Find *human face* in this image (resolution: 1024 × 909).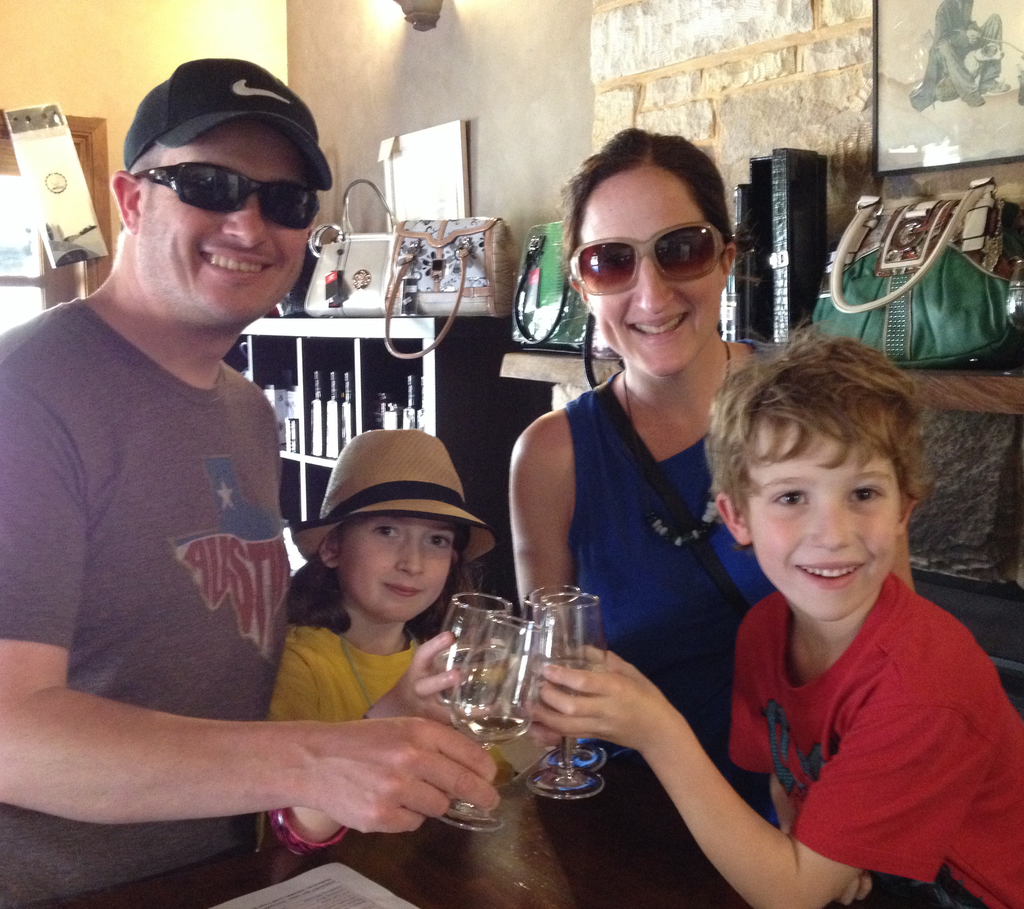
[left=145, top=117, right=316, bottom=329].
